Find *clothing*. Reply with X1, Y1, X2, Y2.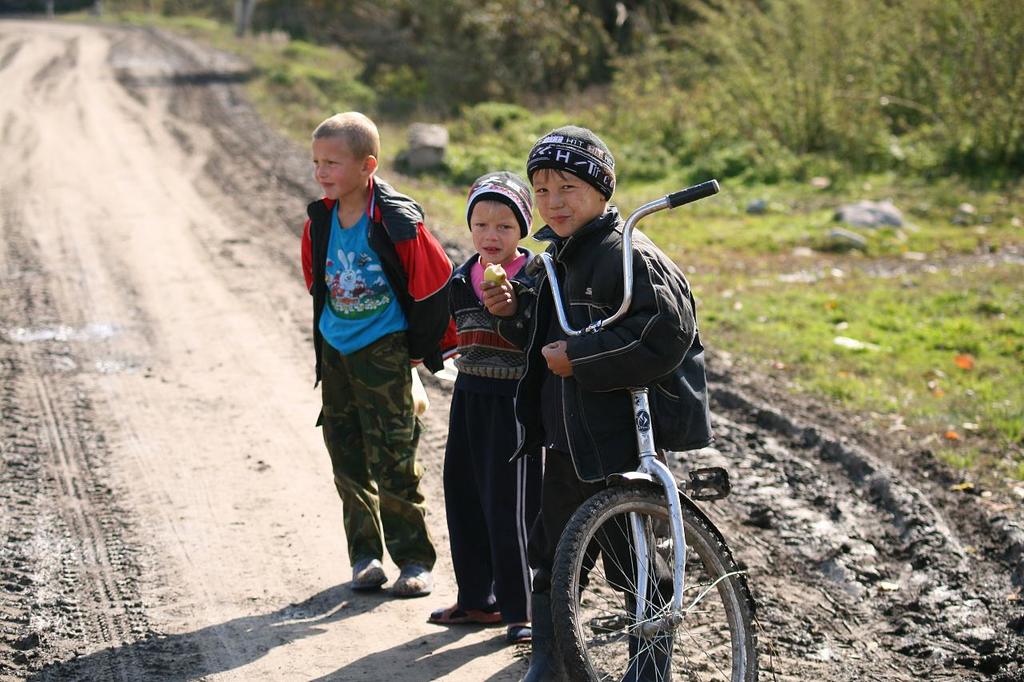
295, 168, 467, 552.
